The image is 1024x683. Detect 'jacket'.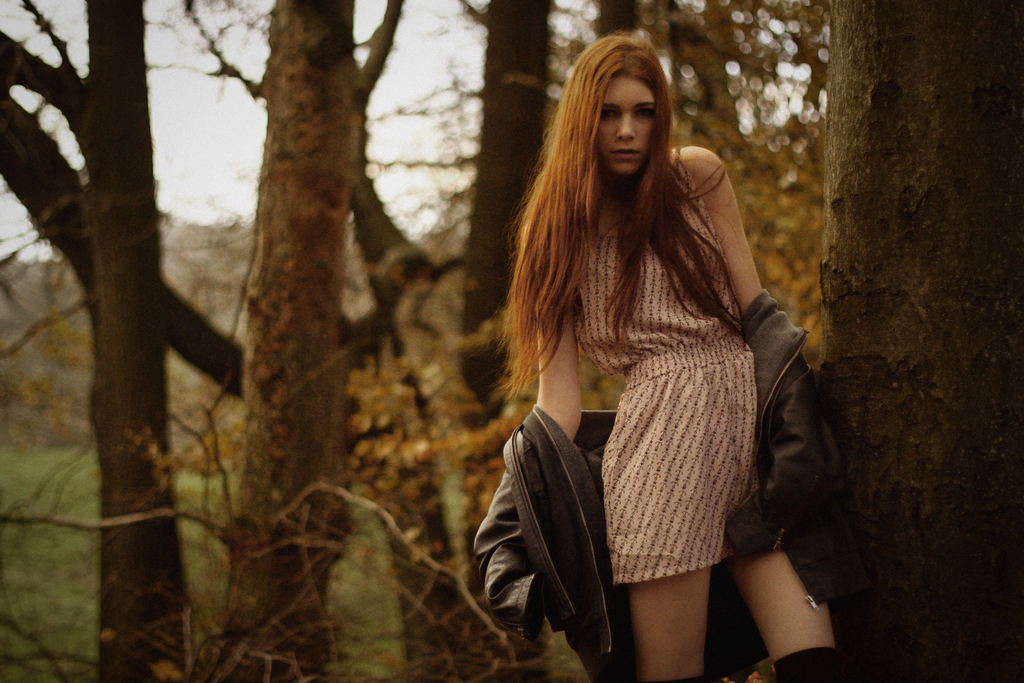
Detection: locate(463, 292, 815, 682).
